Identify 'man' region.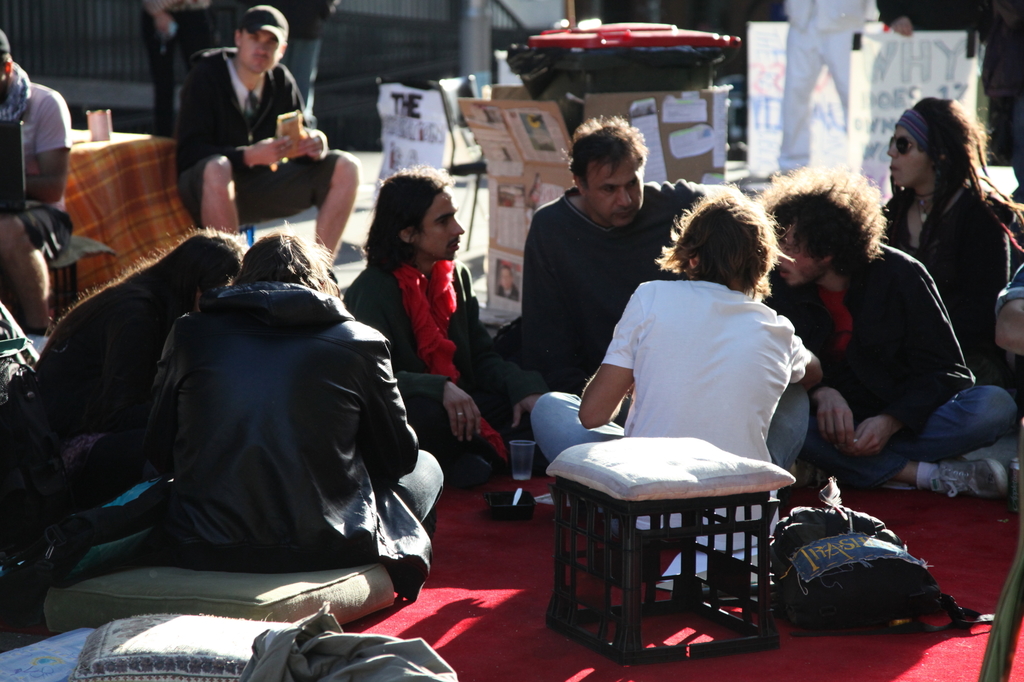
Region: box=[0, 31, 72, 342].
